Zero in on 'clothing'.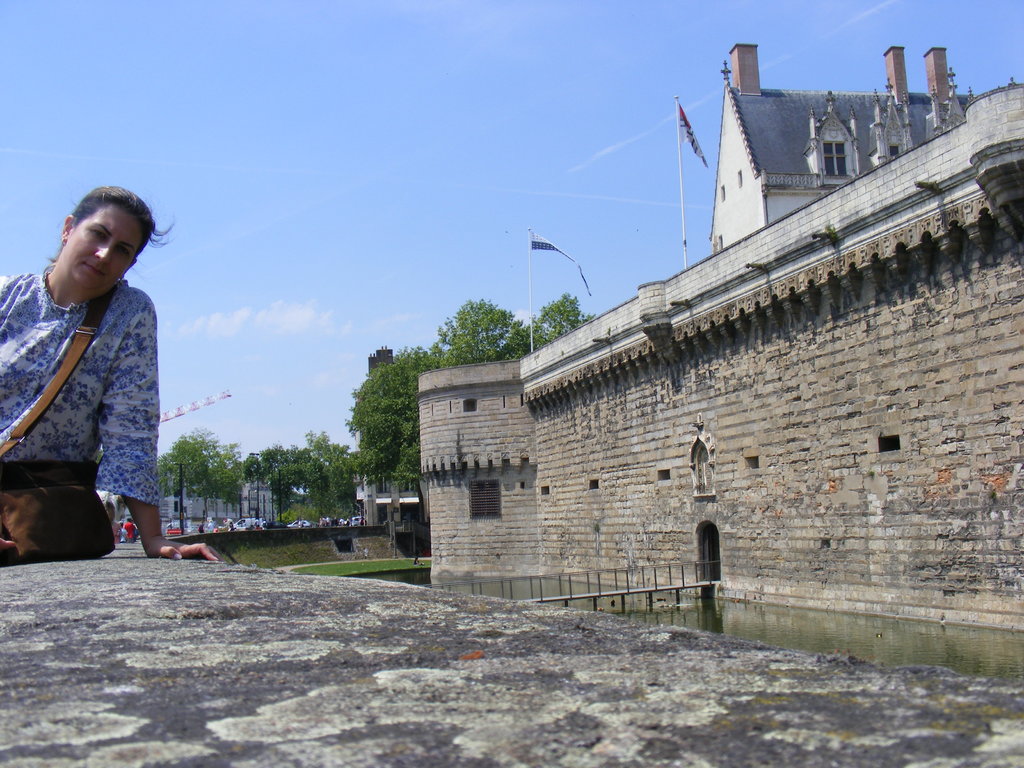
Zeroed in: box=[200, 522, 204, 533].
